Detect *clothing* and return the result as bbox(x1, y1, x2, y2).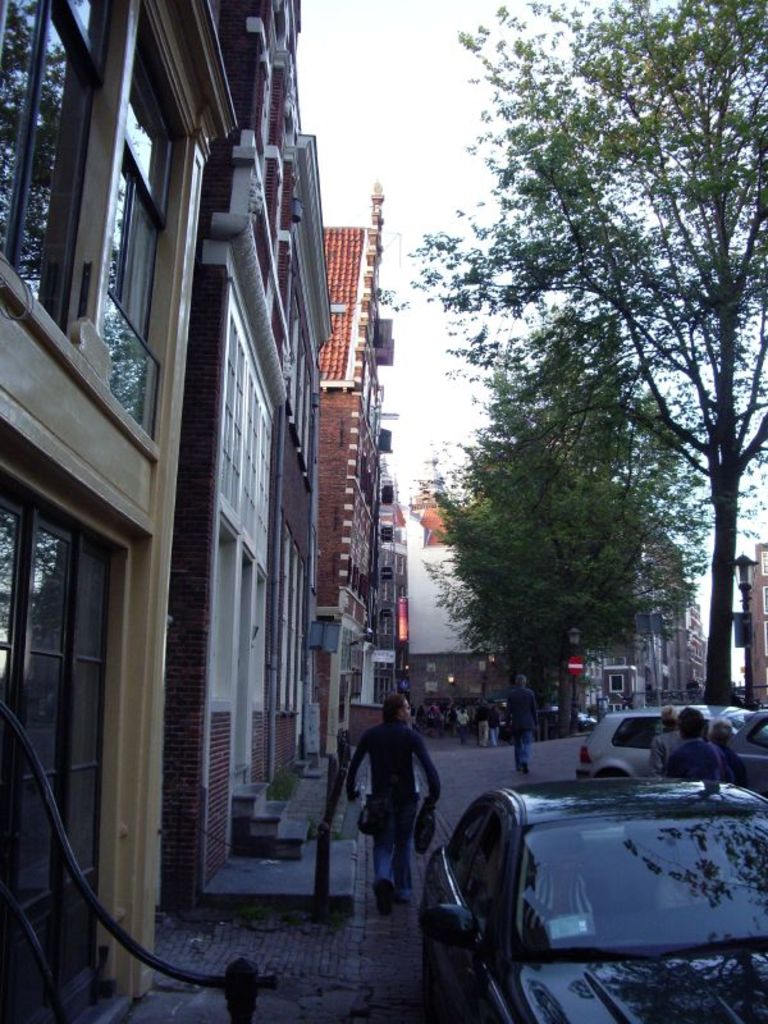
bbox(663, 736, 721, 785).
